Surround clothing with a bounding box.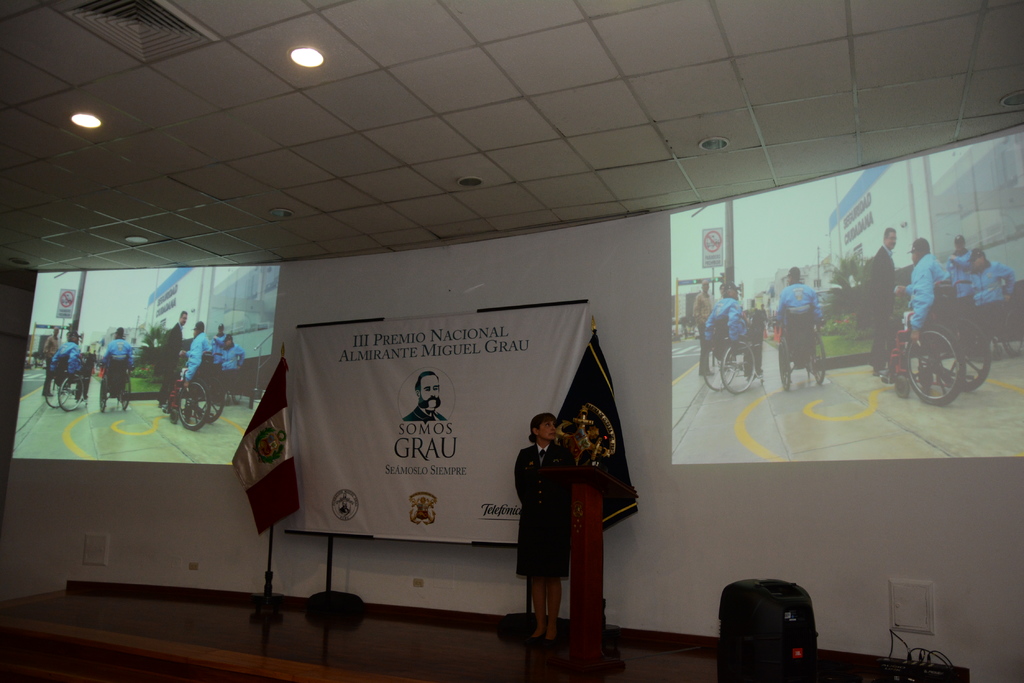
971:257:1012:303.
